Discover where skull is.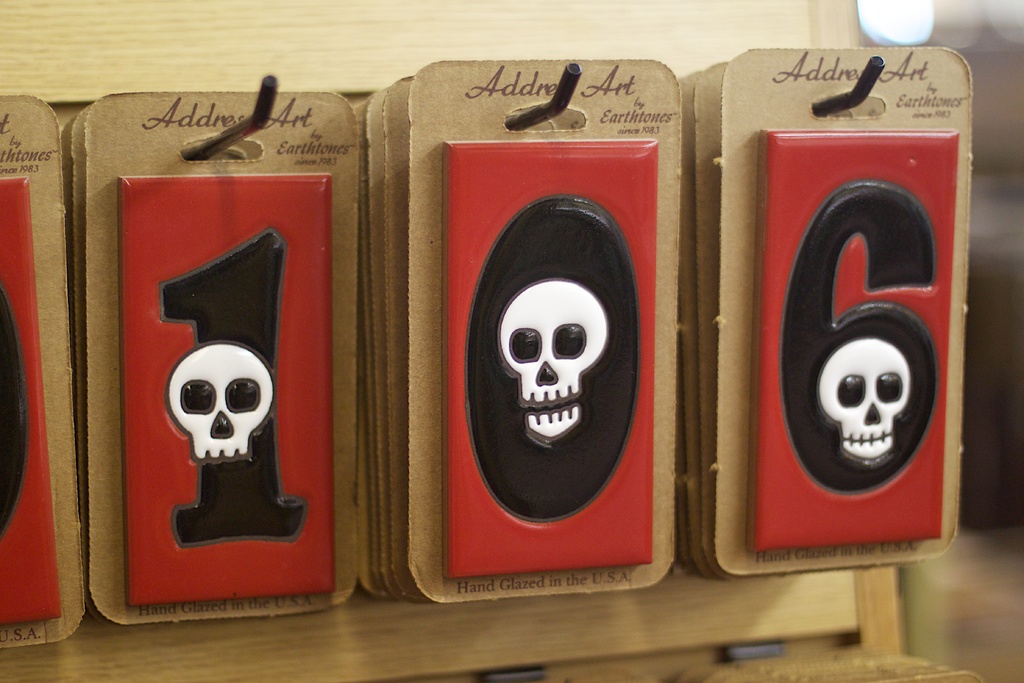
Discovered at l=498, t=278, r=609, b=441.
